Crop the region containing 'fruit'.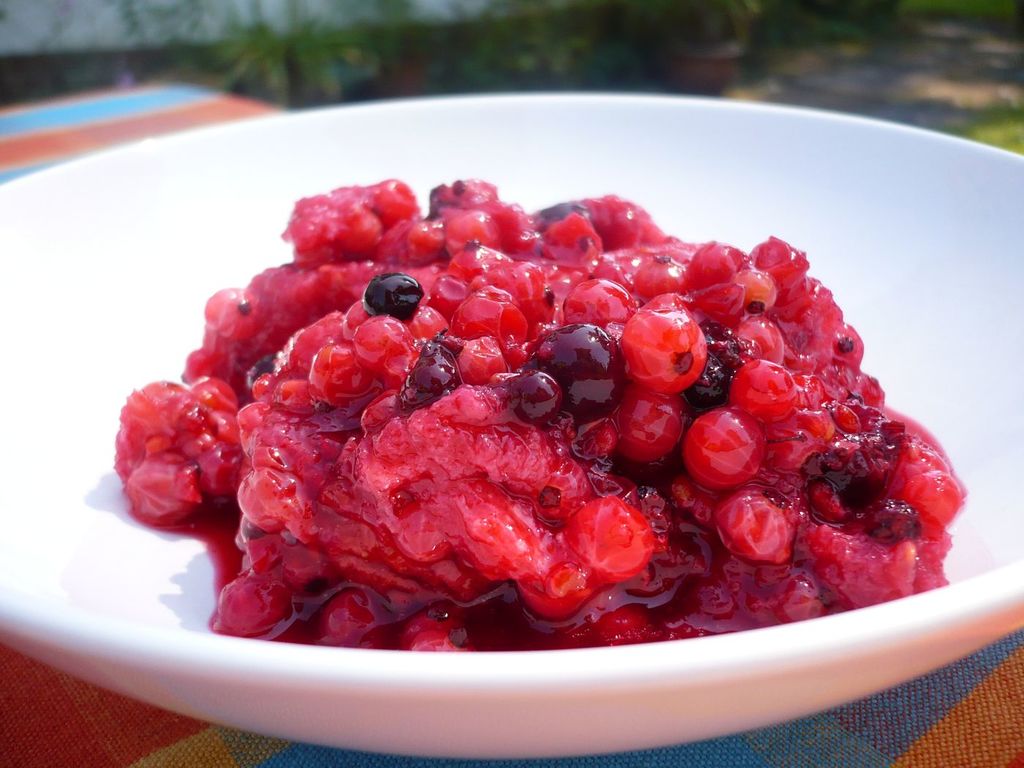
Crop region: 691/411/772/504.
